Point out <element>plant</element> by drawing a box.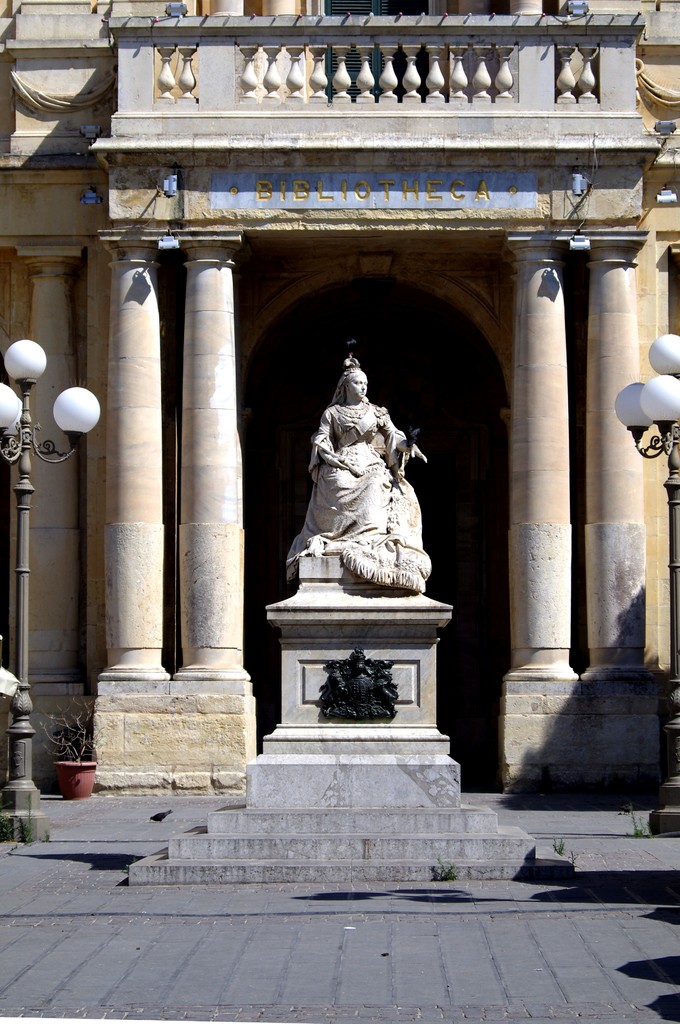
[32,685,120,769].
